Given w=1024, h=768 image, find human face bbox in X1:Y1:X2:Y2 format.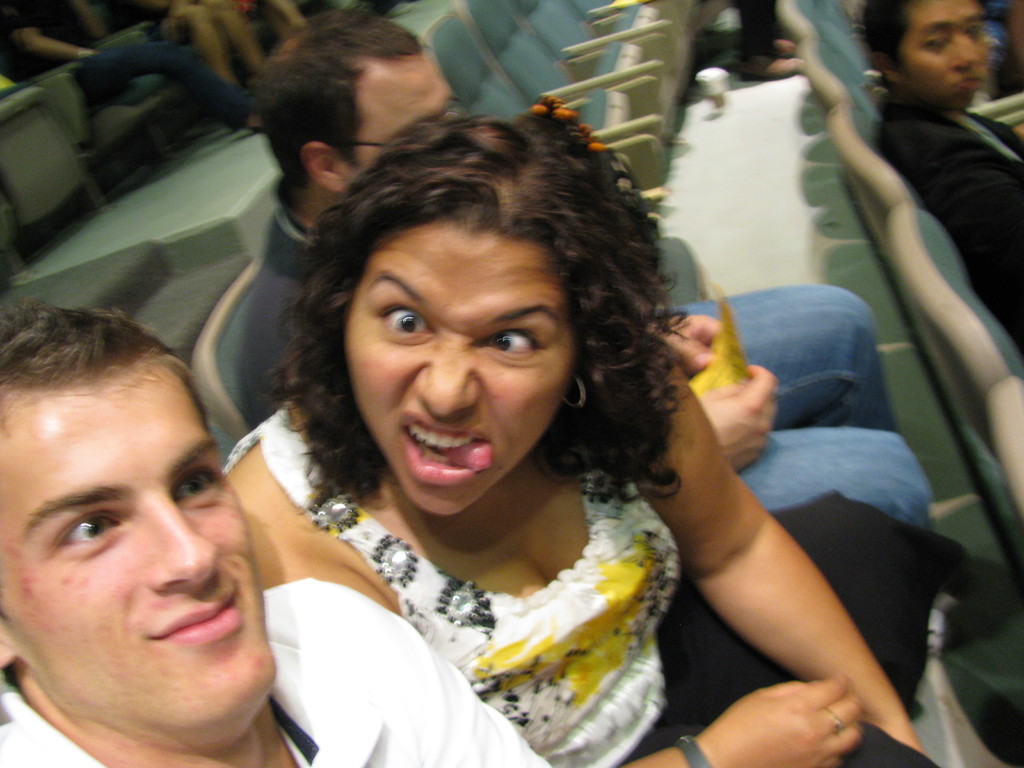
346:223:573:514.
